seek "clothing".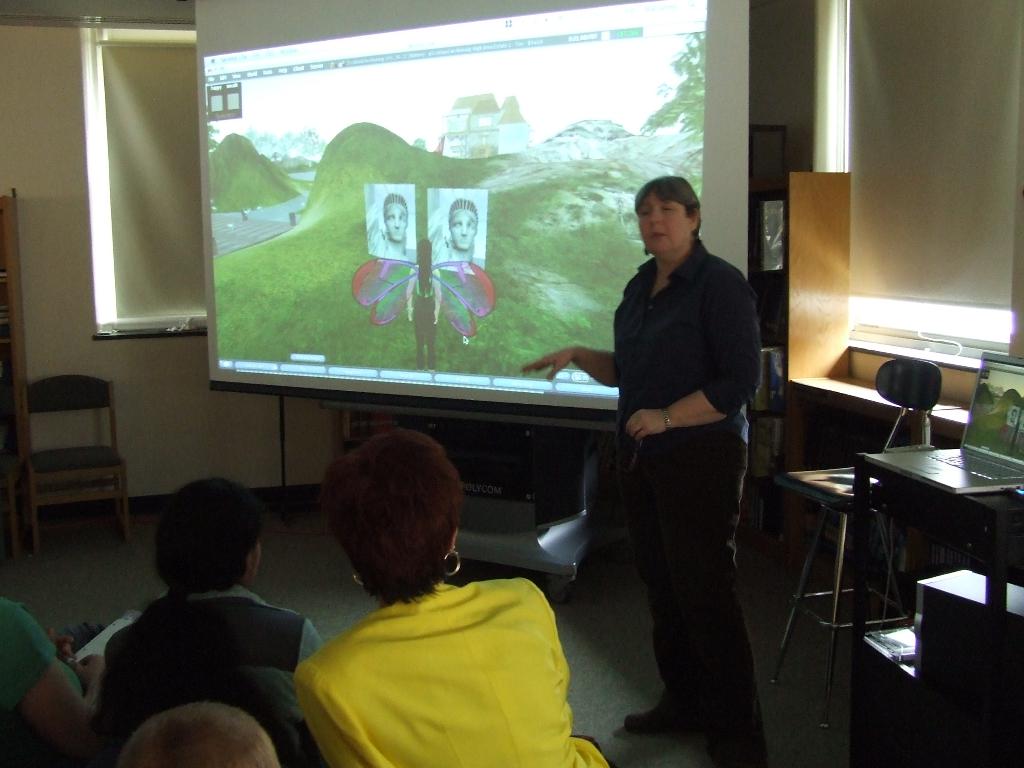
611:236:767:766.
